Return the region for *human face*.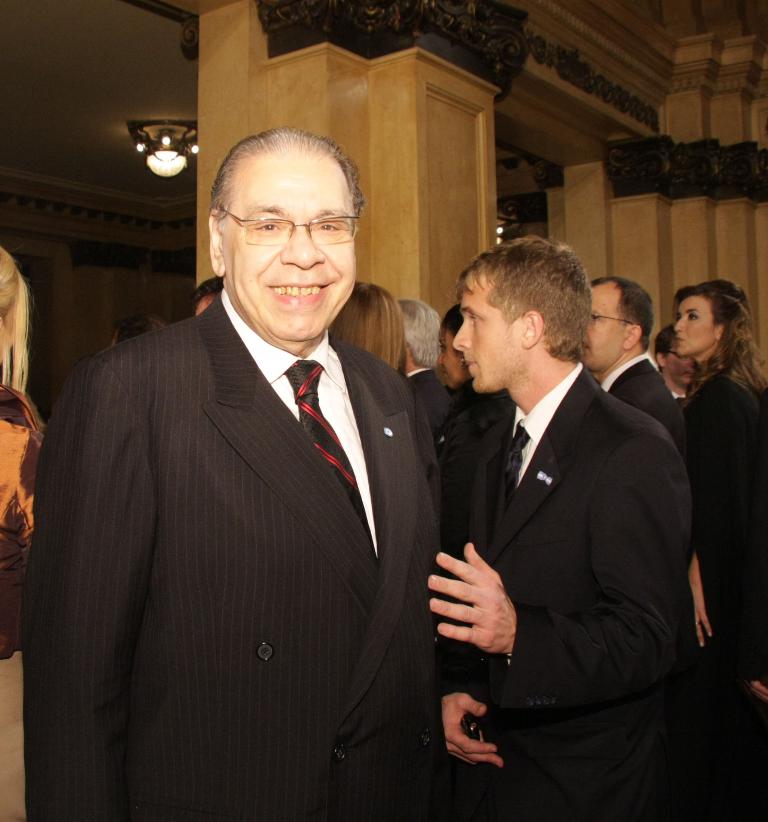
[left=670, top=346, right=697, bottom=381].
